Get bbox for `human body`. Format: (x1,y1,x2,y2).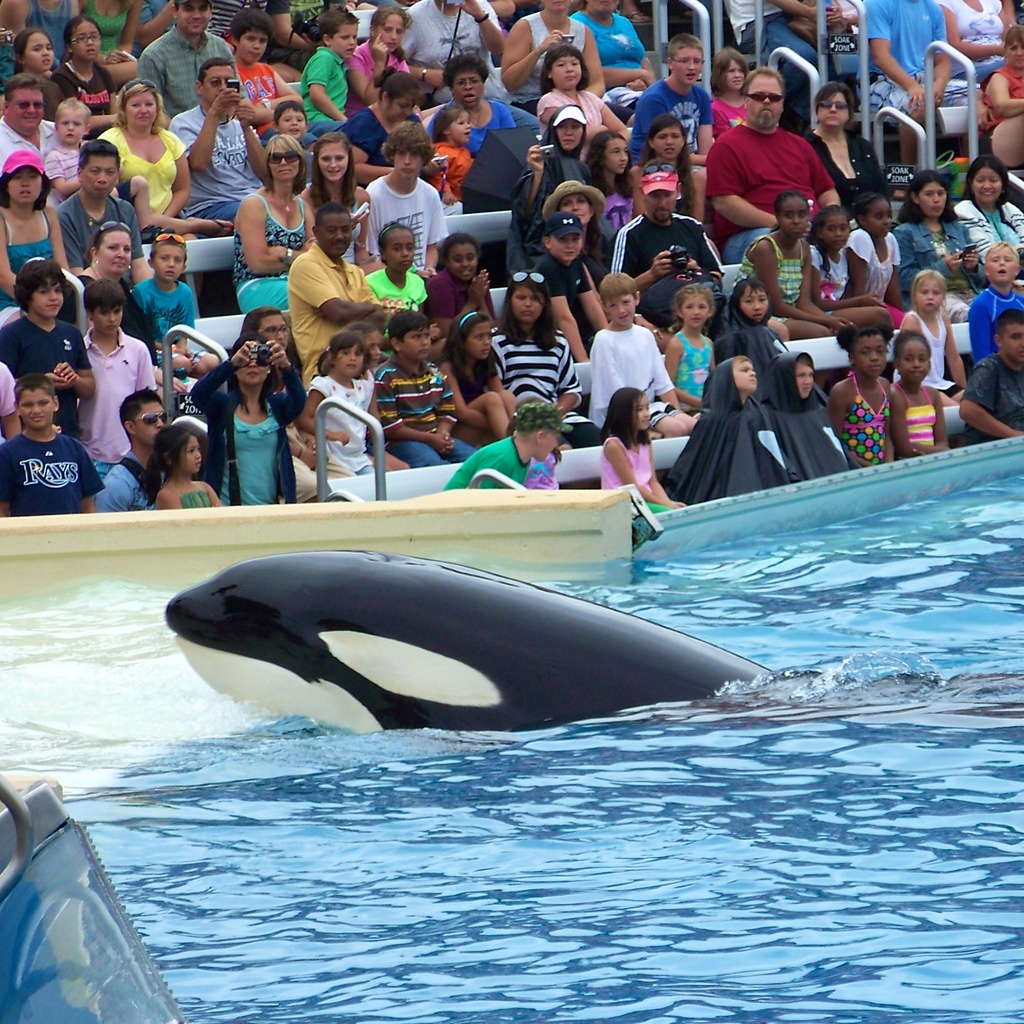
(565,0,658,103).
